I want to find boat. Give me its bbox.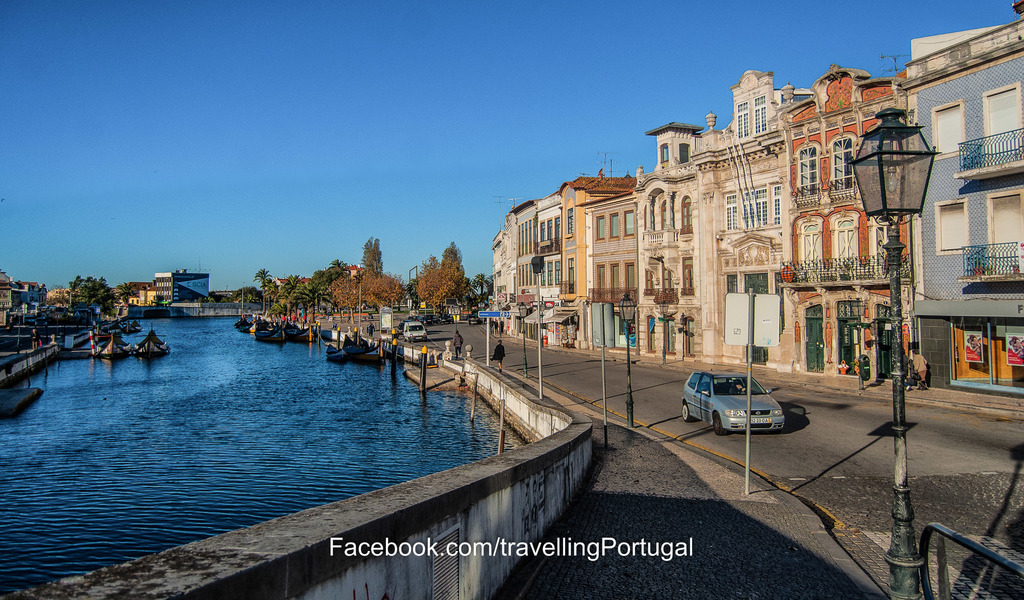
crop(324, 346, 348, 365).
